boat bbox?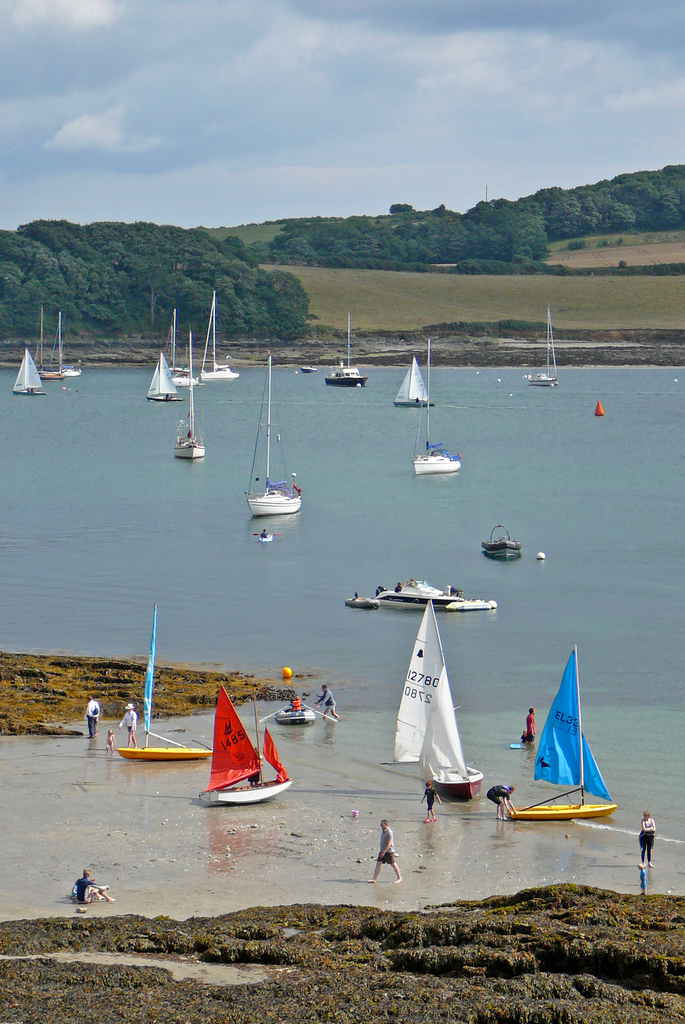
detection(442, 597, 499, 616)
